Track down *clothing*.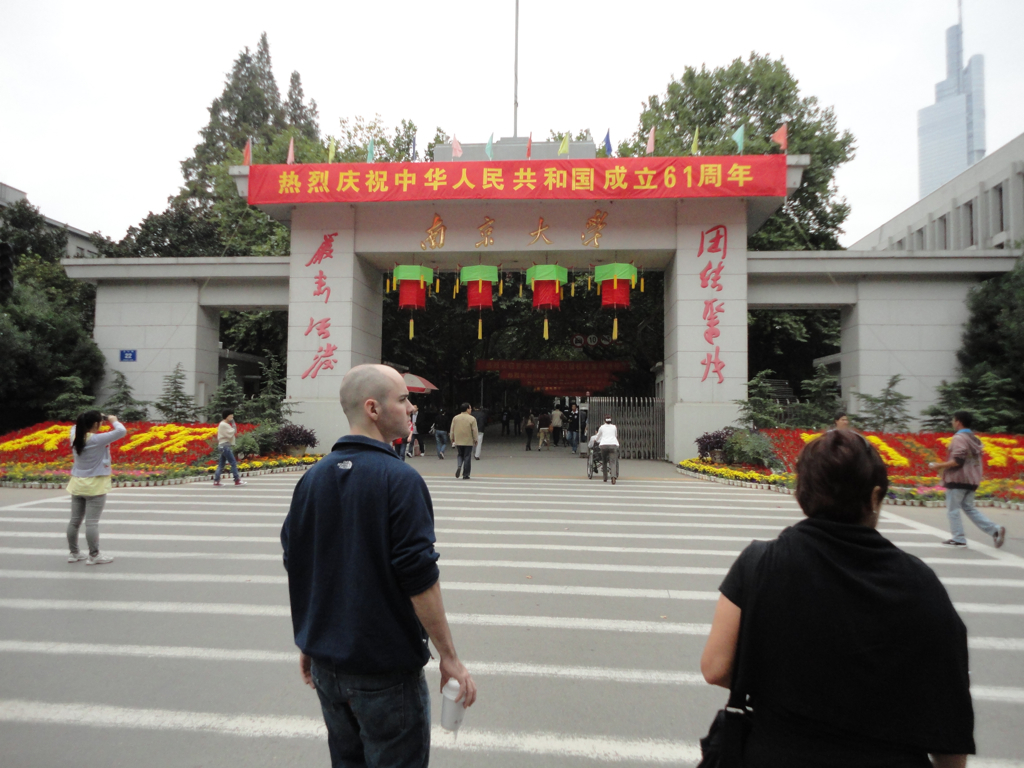
Tracked to {"x1": 214, "y1": 416, "x2": 240, "y2": 482}.
